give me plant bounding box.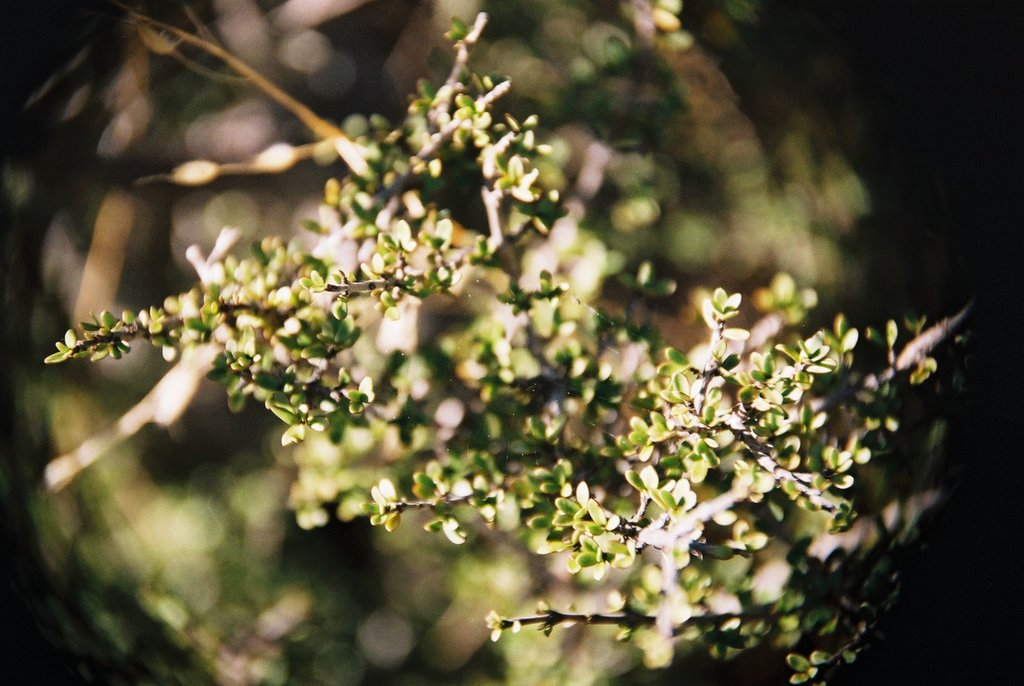
50 6 964 685.
